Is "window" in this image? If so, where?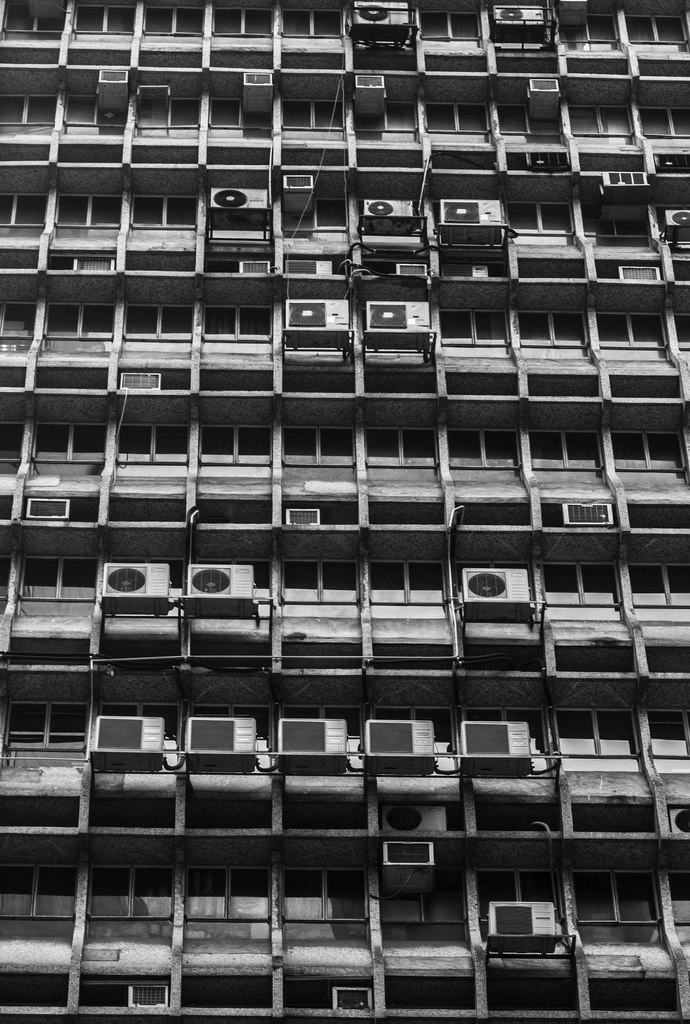
Yes, at detection(489, 870, 571, 957).
